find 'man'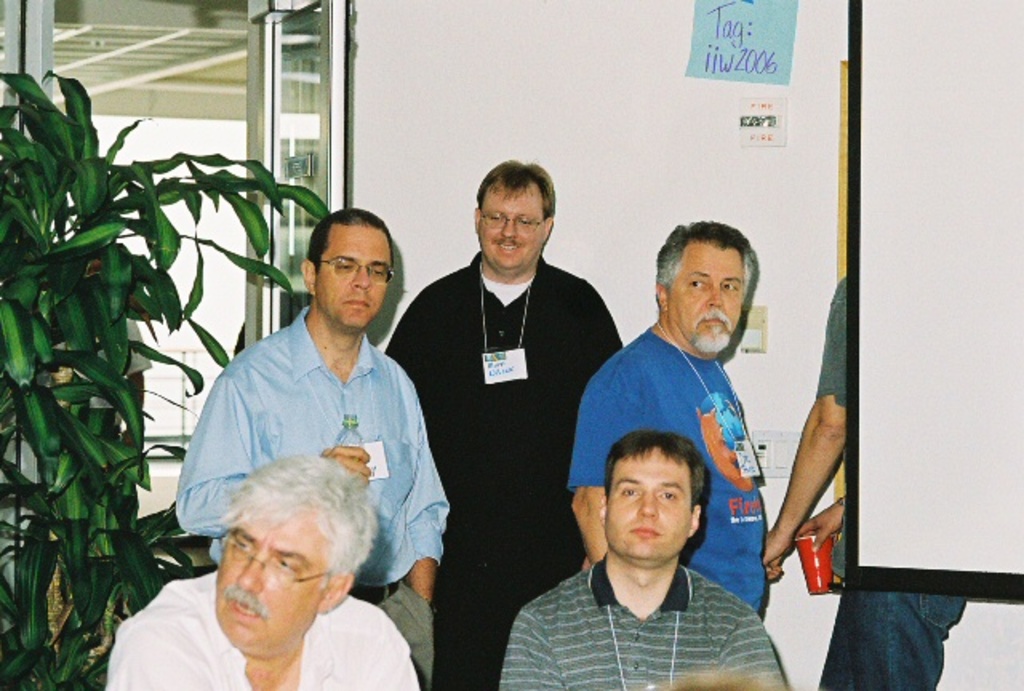
crop(104, 448, 422, 689)
